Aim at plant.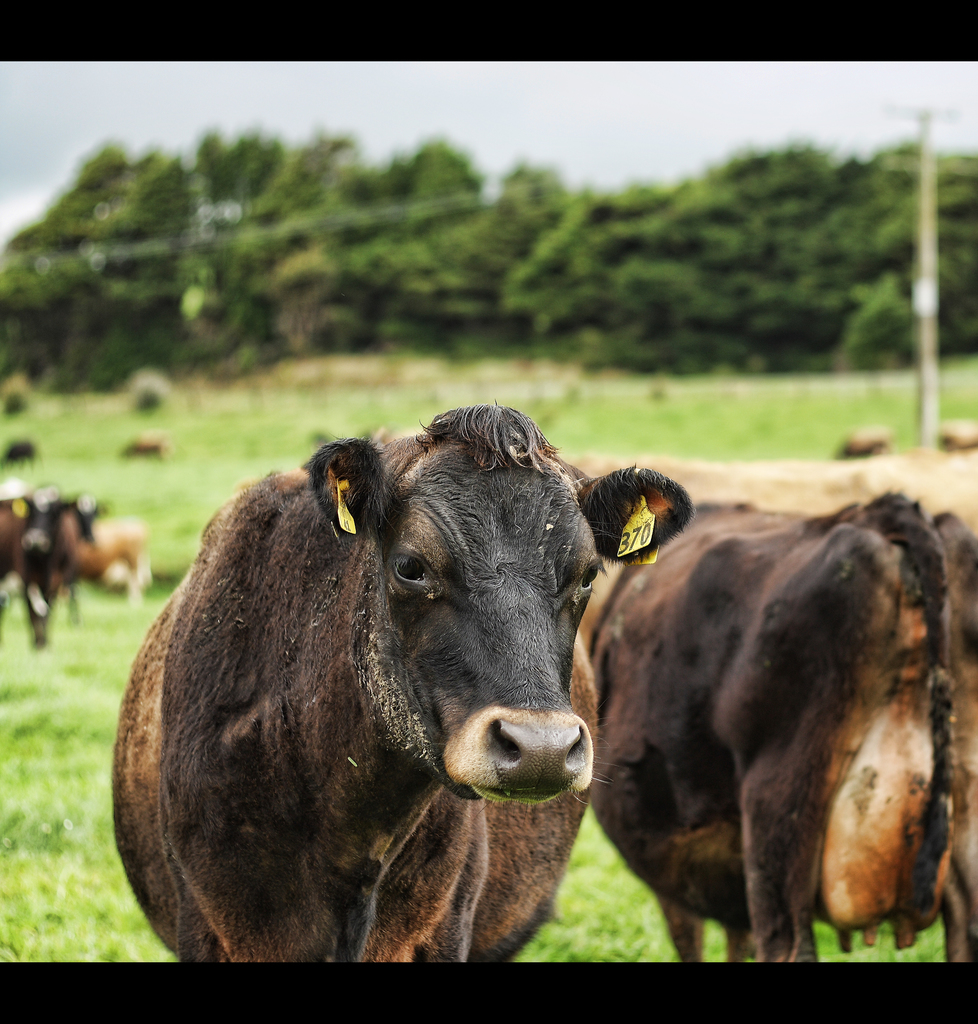
Aimed at (left=0, top=792, right=181, bottom=965).
